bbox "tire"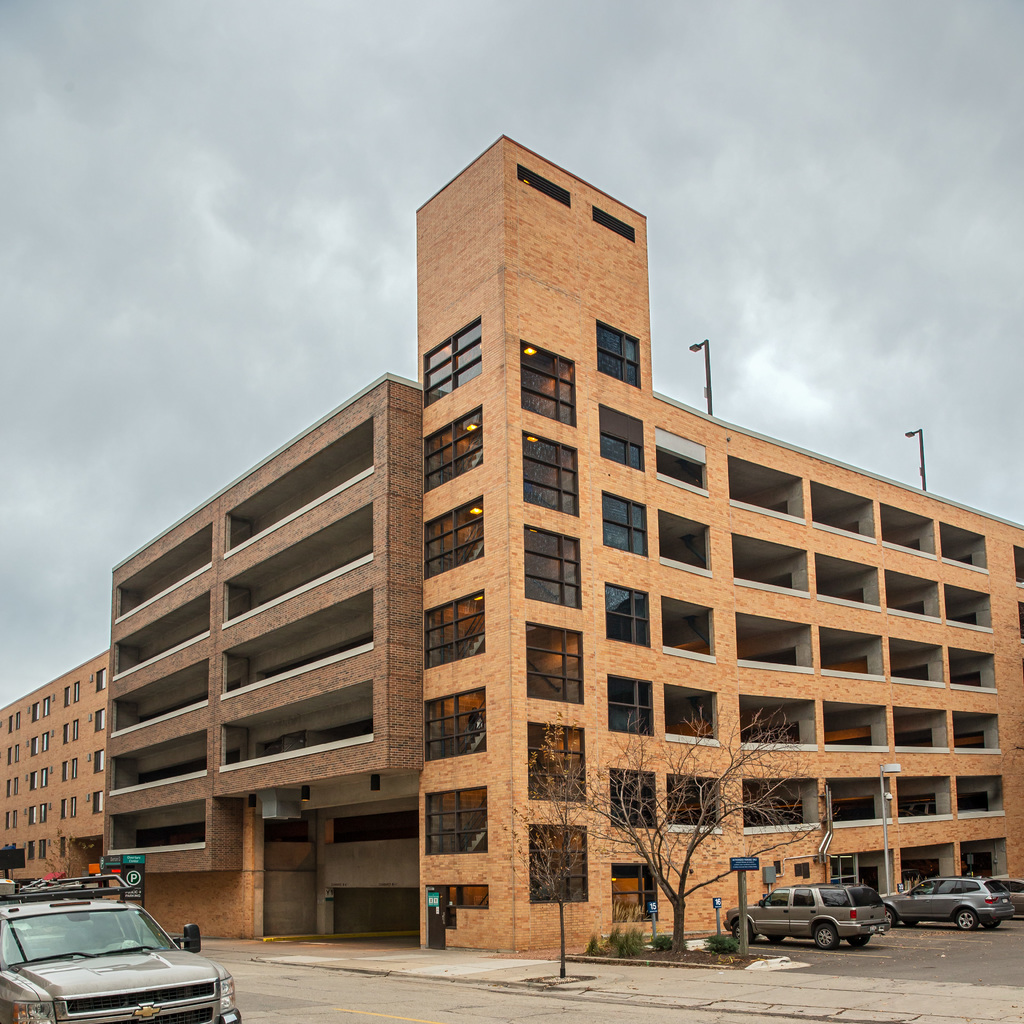
{"x1": 729, "y1": 915, "x2": 760, "y2": 939}
